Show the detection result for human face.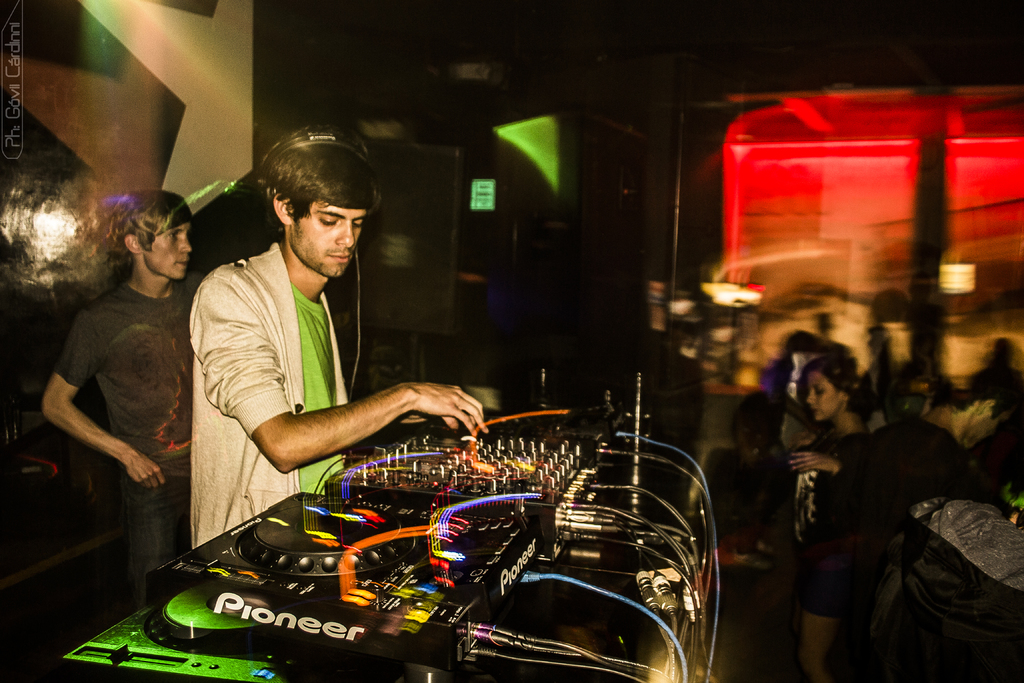
x1=139, y1=220, x2=194, y2=278.
